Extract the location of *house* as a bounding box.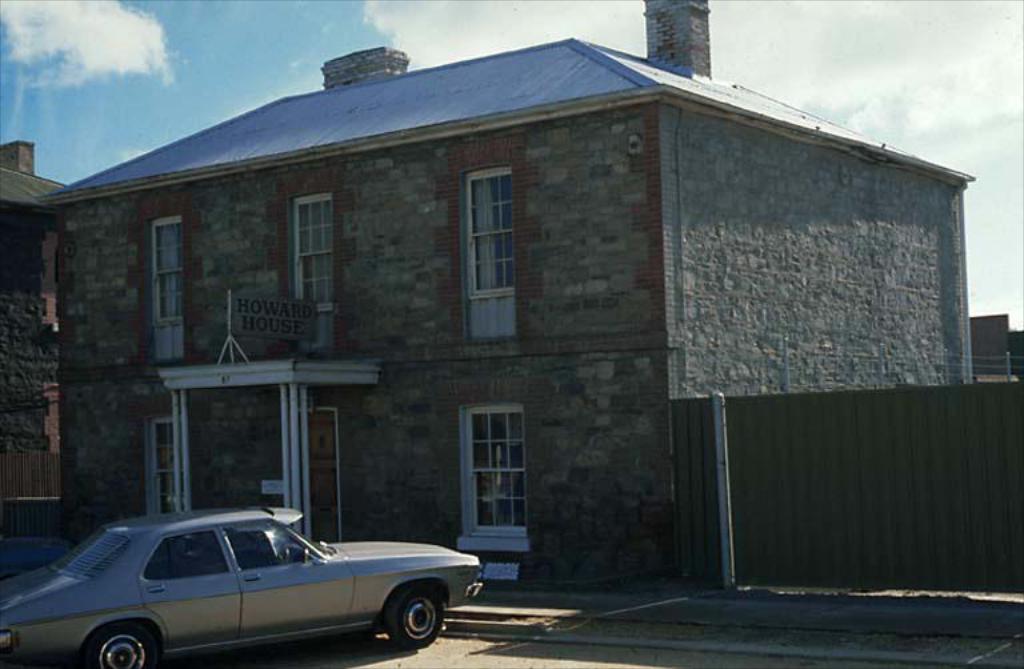
(left=53, top=13, right=965, bottom=602).
